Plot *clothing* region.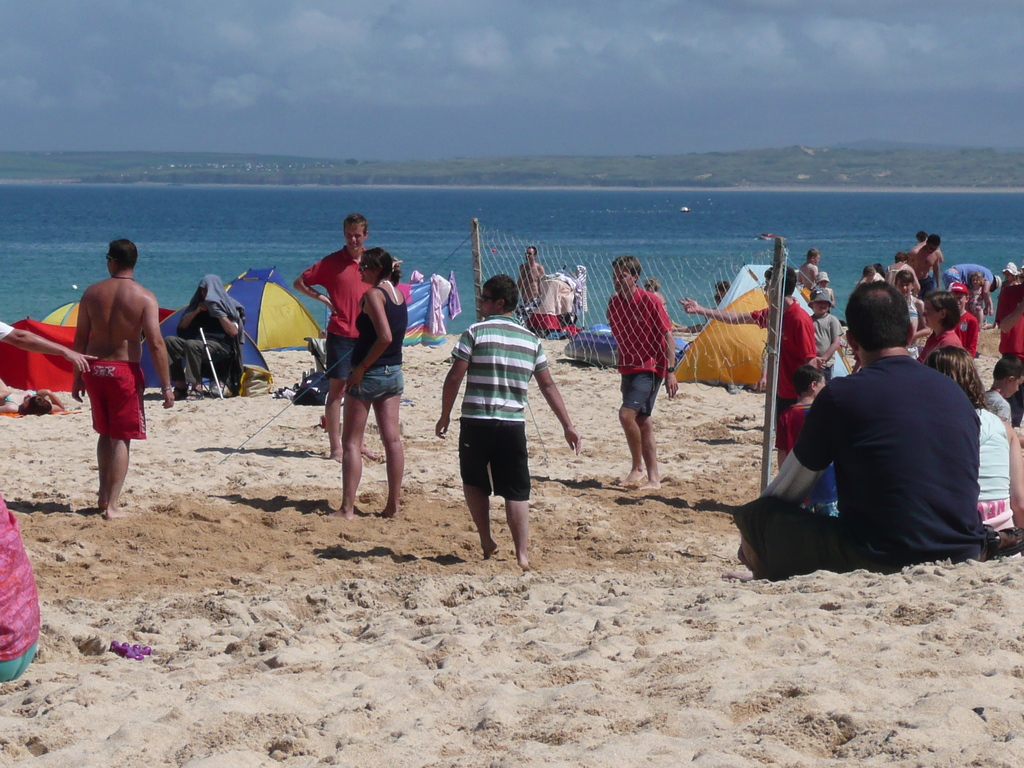
Plotted at box=[518, 297, 539, 319].
